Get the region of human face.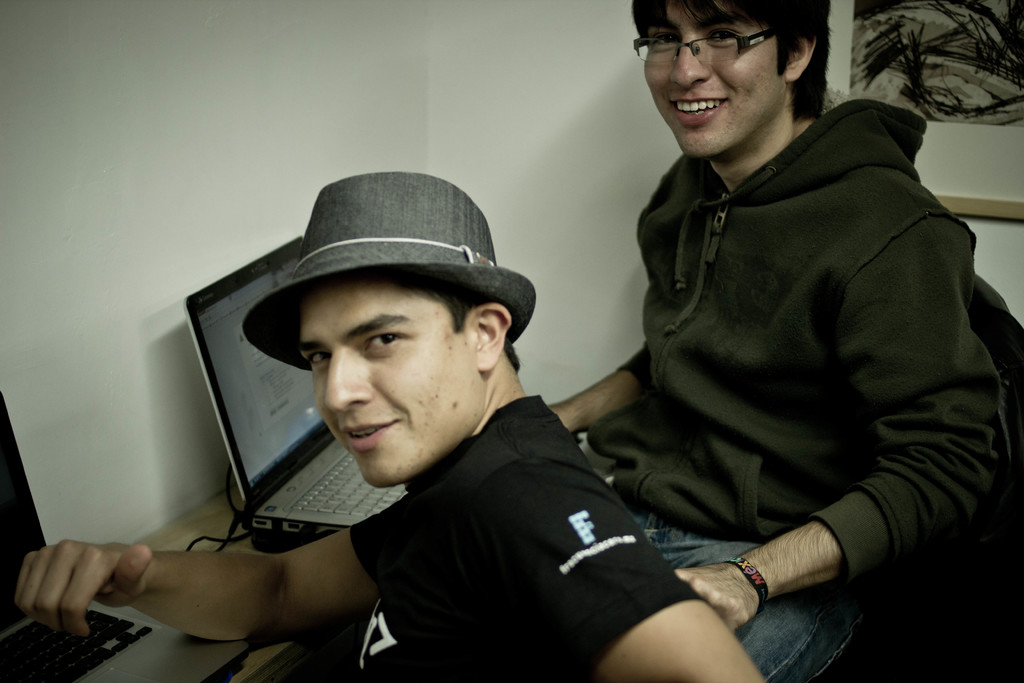
pyautogui.locateOnScreen(299, 279, 480, 487).
